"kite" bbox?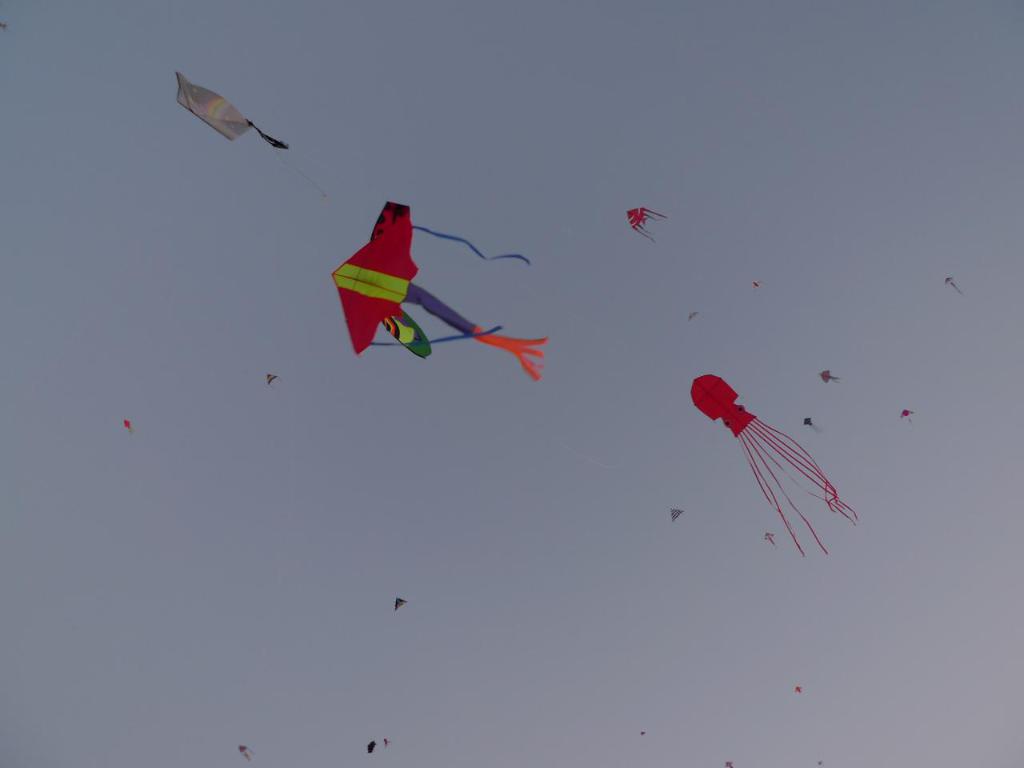
box(174, 70, 292, 149)
